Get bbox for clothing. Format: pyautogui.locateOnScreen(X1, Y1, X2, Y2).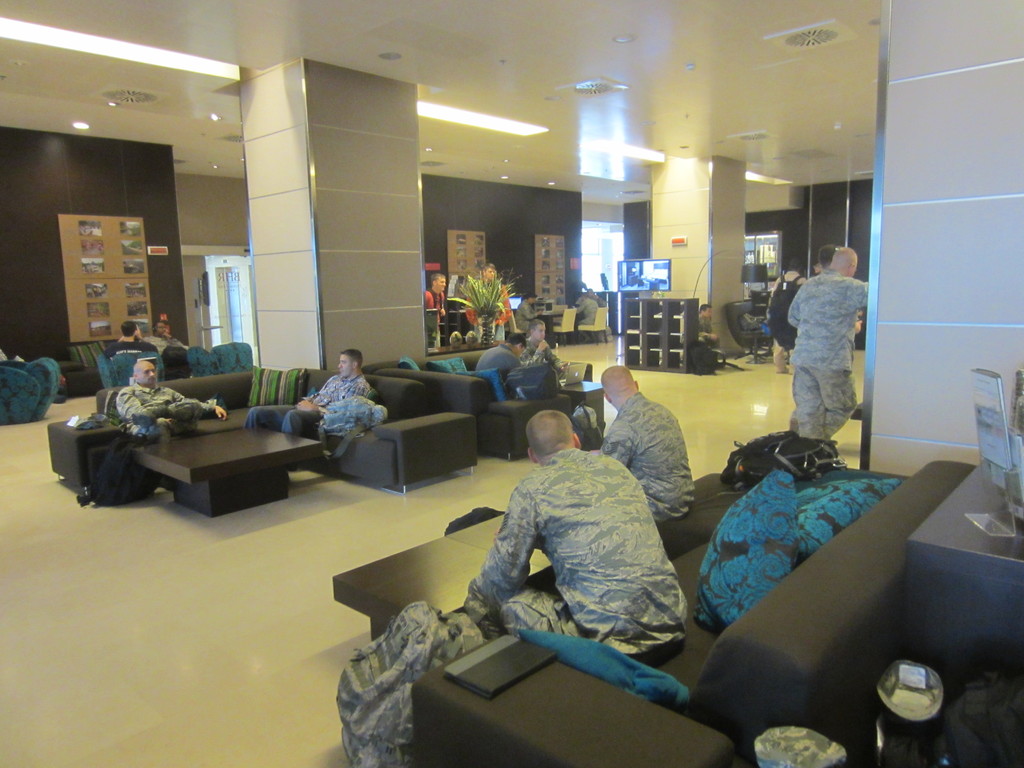
pyautogui.locateOnScreen(477, 342, 520, 385).
